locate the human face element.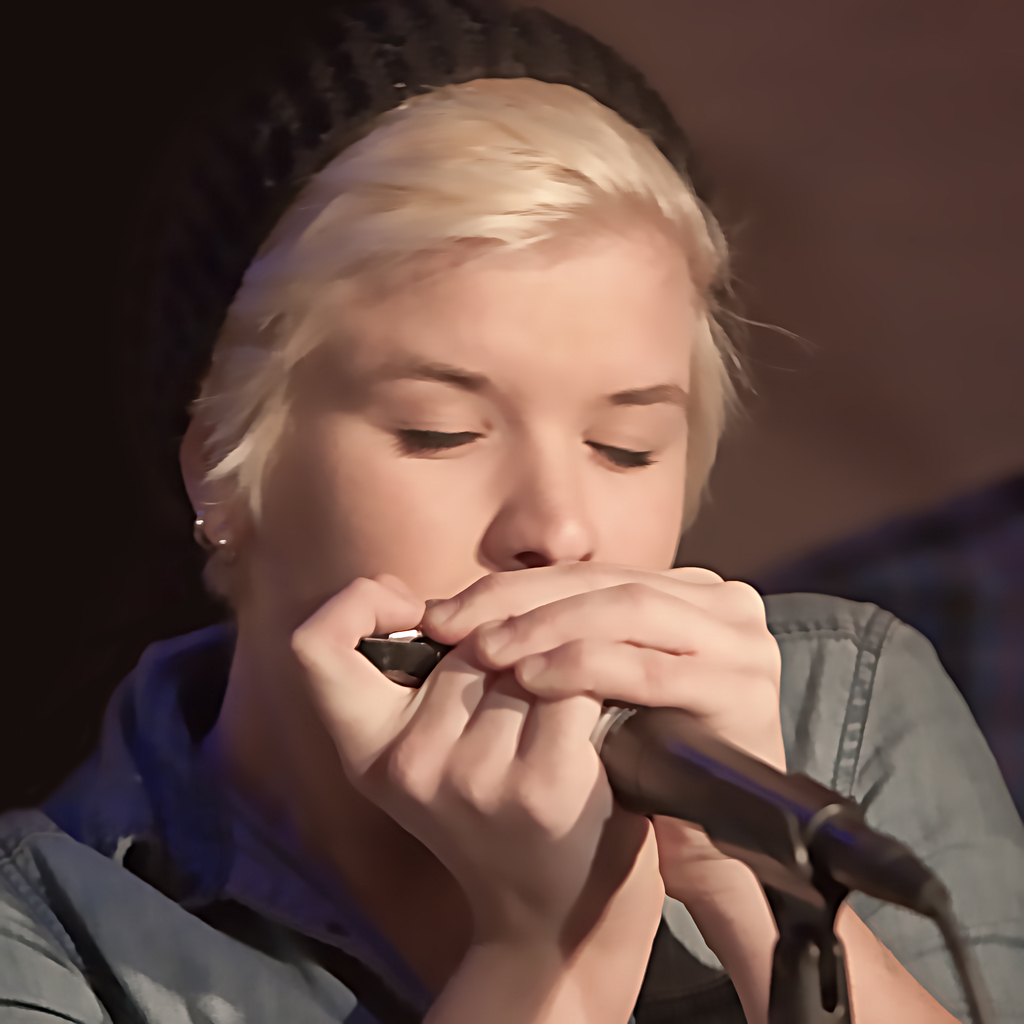
Element bbox: bbox=[253, 221, 700, 746].
